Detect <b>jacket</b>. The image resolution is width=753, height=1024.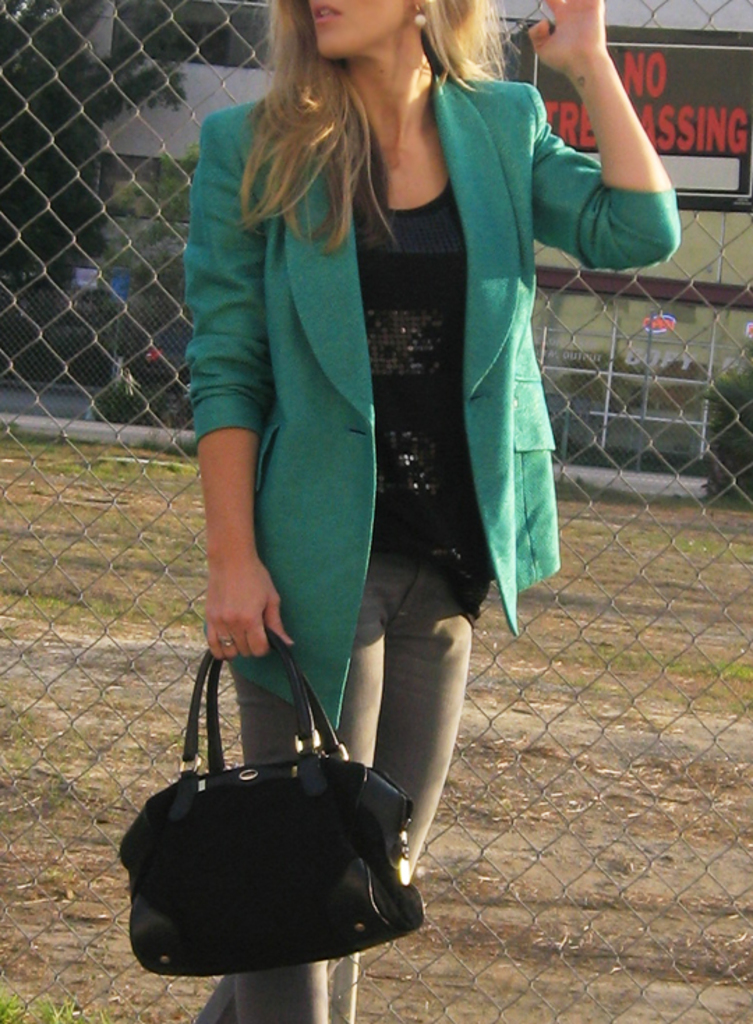
bbox(160, 82, 616, 727).
